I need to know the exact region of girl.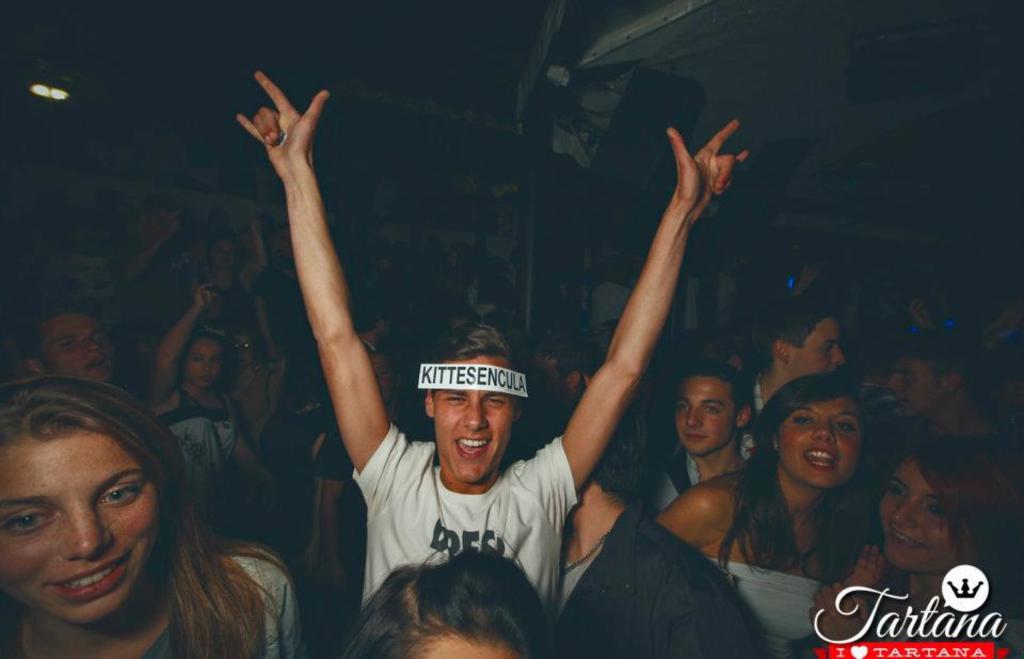
Region: rect(0, 380, 309, 658).
